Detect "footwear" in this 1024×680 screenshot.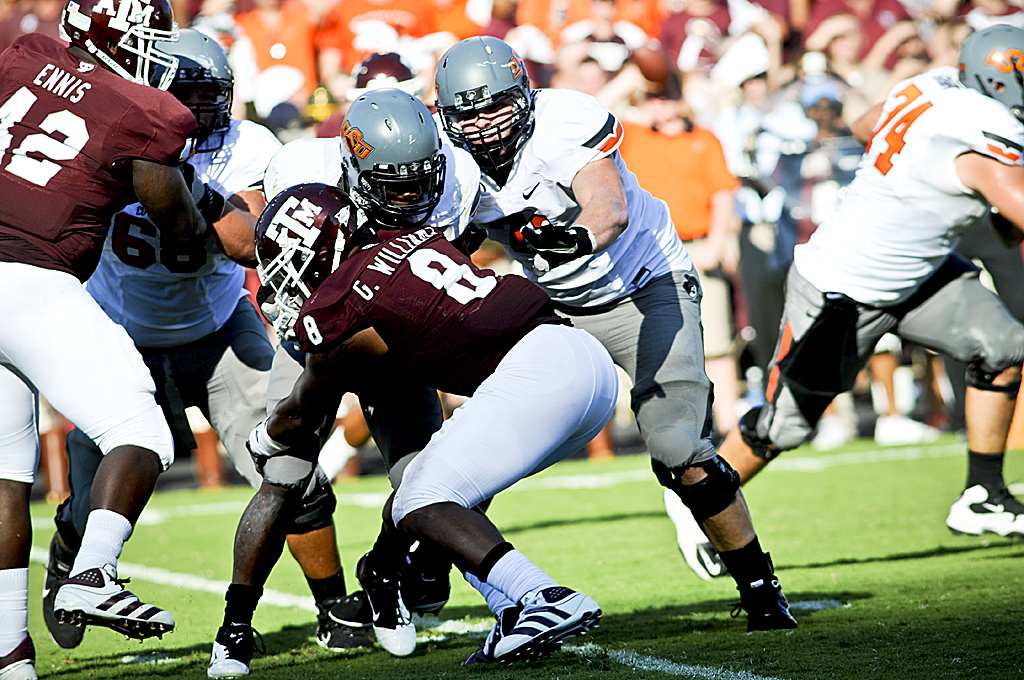
Detection: {"x1": 943, "y1": 479, "x2": 1023, "y2": 537}.
